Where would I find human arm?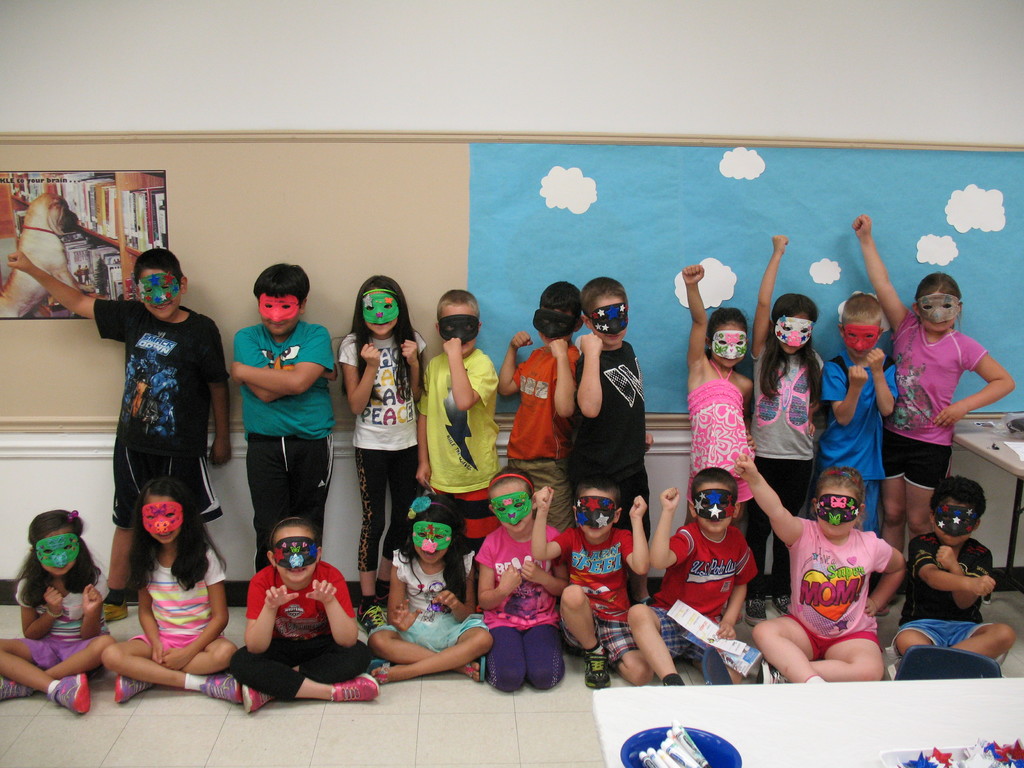
At x1=303 y1=558 x2=362 y2=652.
